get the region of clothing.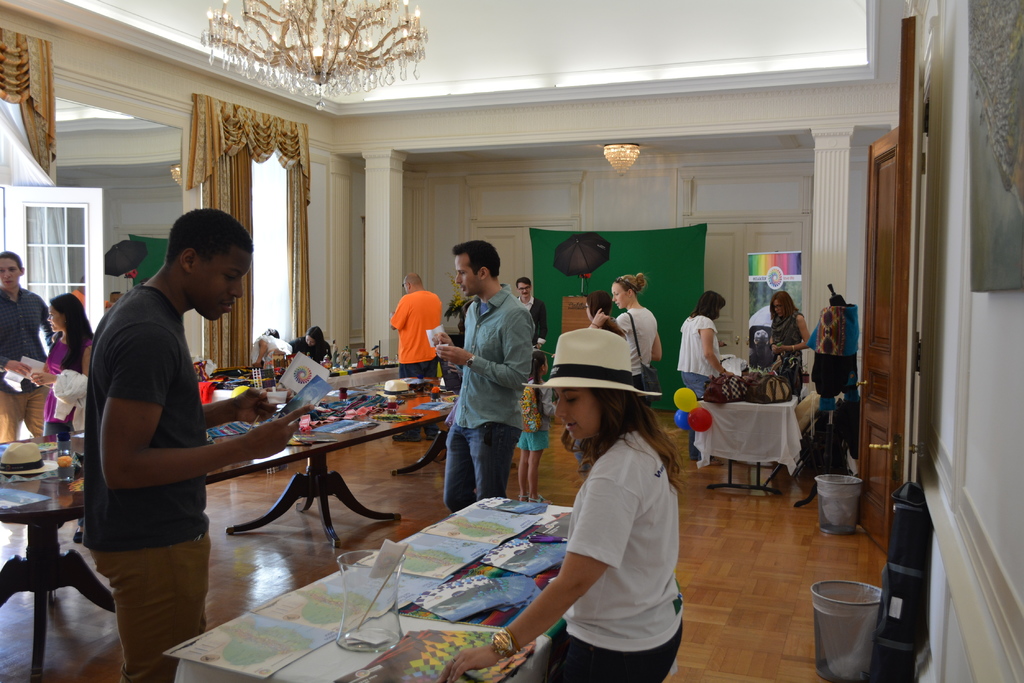
bbox=[252, 333, 285, 371].
